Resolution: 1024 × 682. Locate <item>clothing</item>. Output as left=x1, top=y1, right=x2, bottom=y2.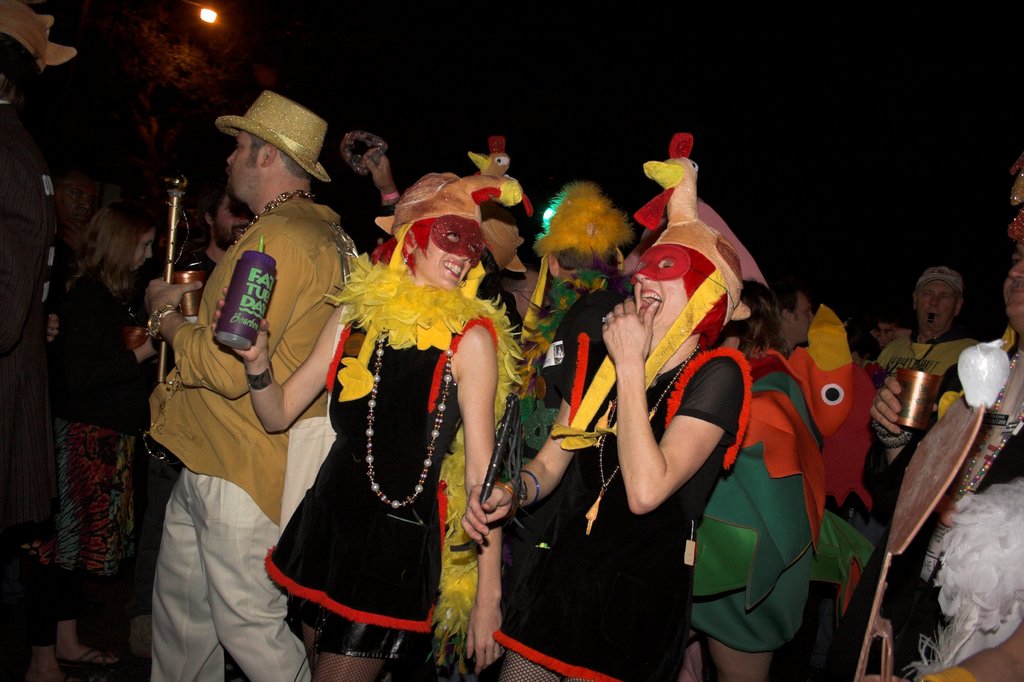
left=490, top=128, right=758, bottom=679.
